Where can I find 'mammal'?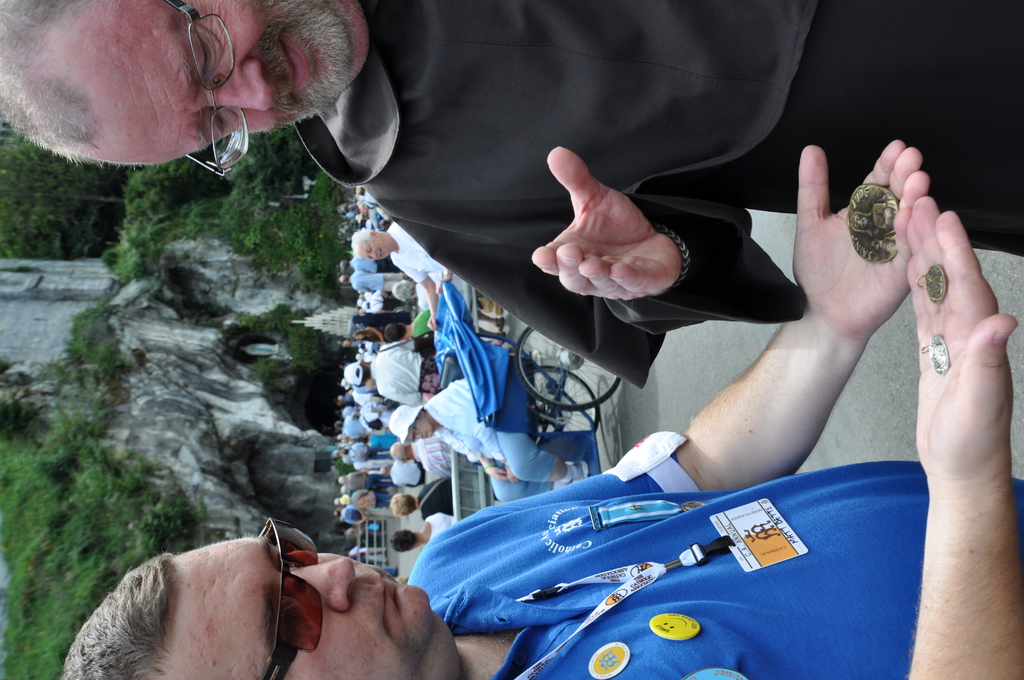
You can find it at 1/0/1021/385.
